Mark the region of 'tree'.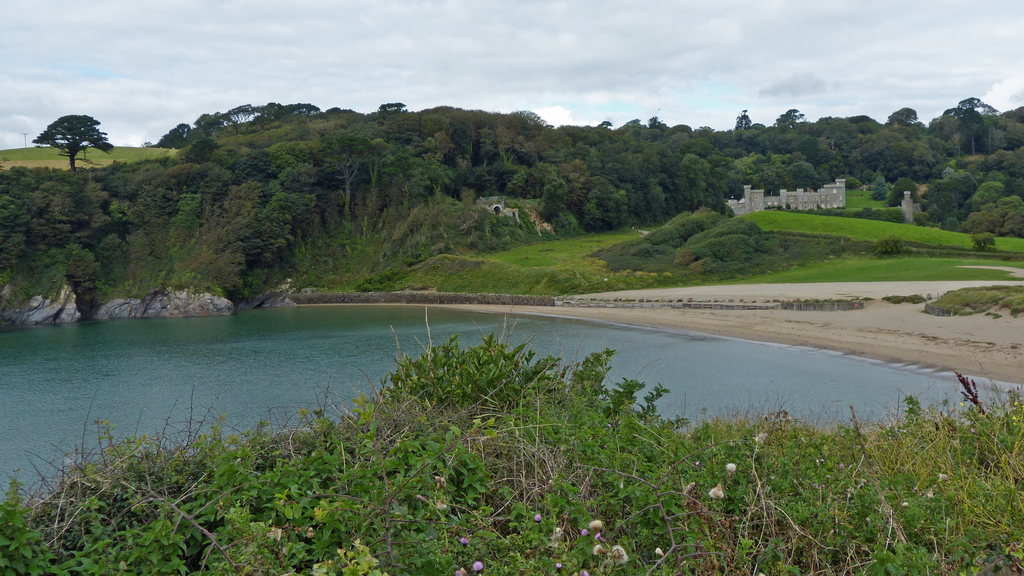
Region: rect(876, 121, 909, 174).
